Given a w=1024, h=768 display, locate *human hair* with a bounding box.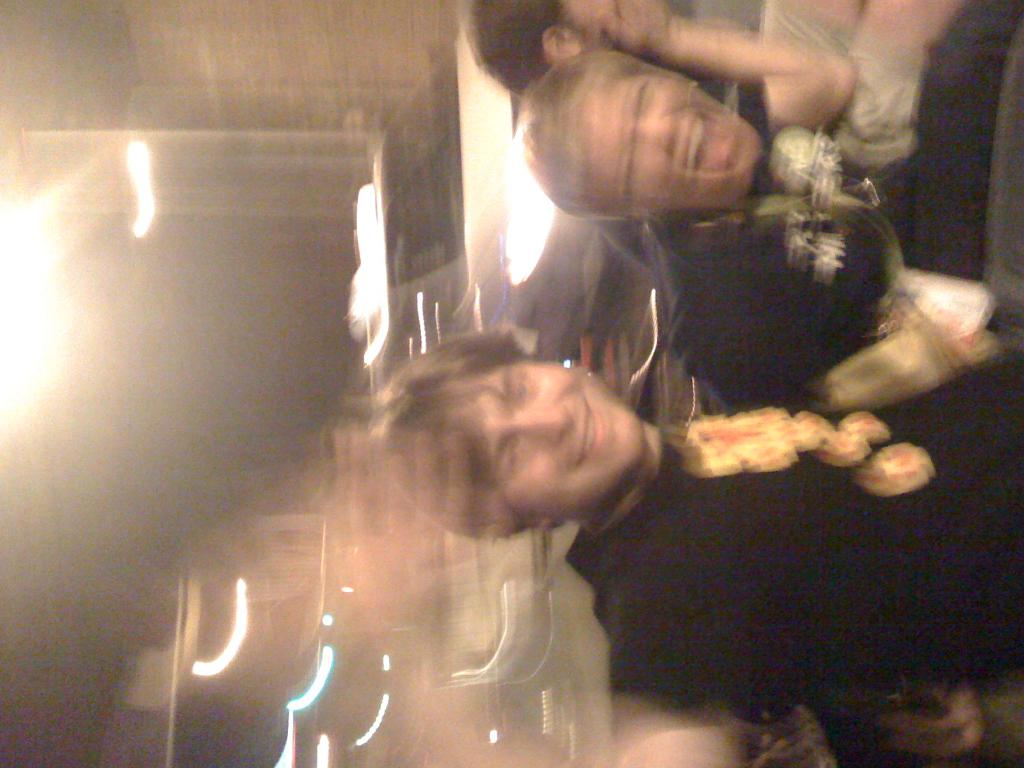
Located: [520,42,678,225].
